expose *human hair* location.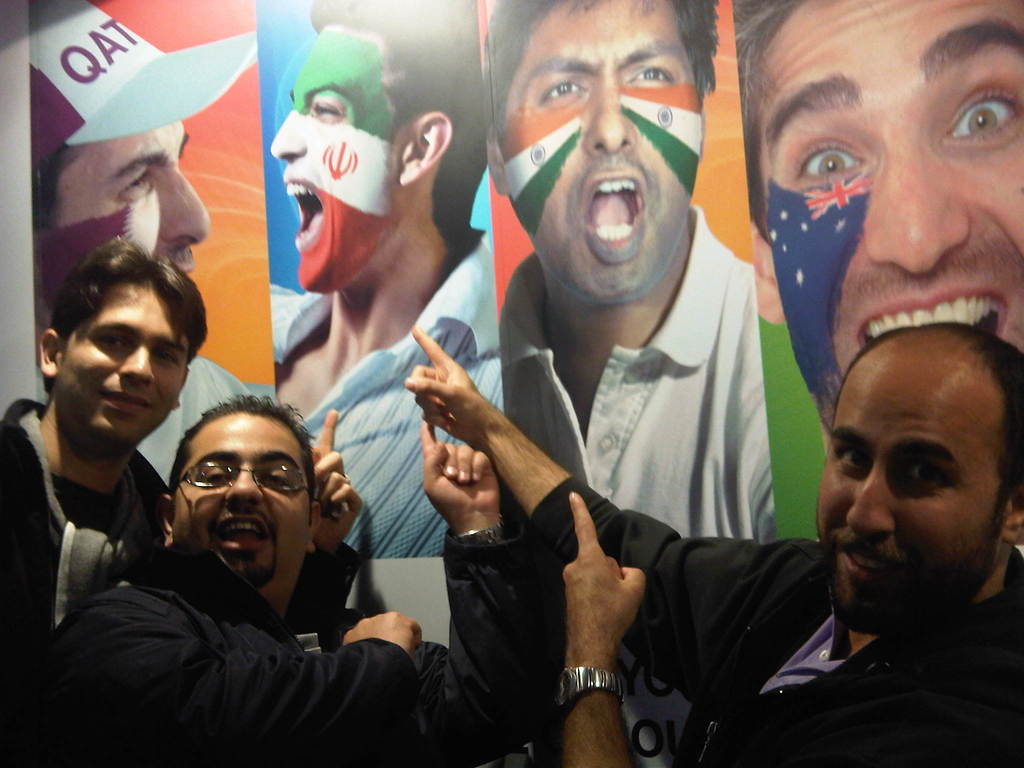
Exposed at select_region(33, 140, 88, 239).
